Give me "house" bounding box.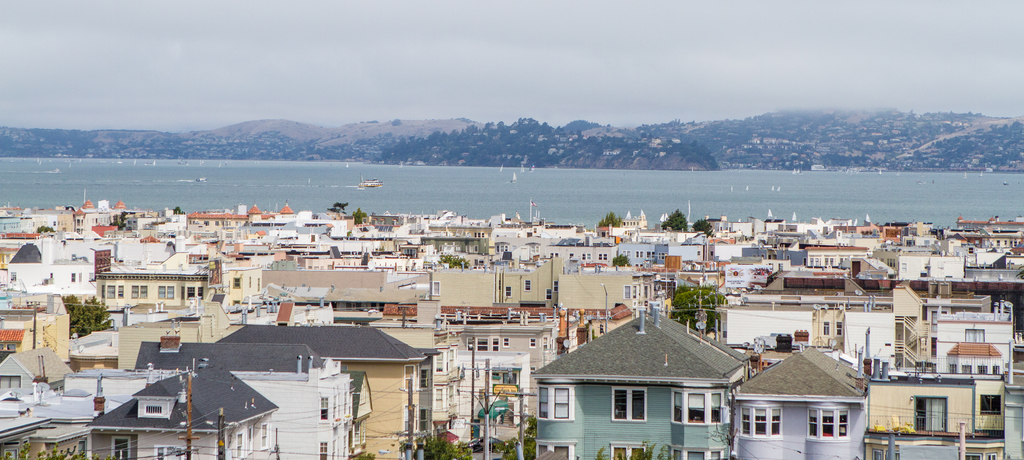
(left=913, top=290, right=1014, bottom=372).
